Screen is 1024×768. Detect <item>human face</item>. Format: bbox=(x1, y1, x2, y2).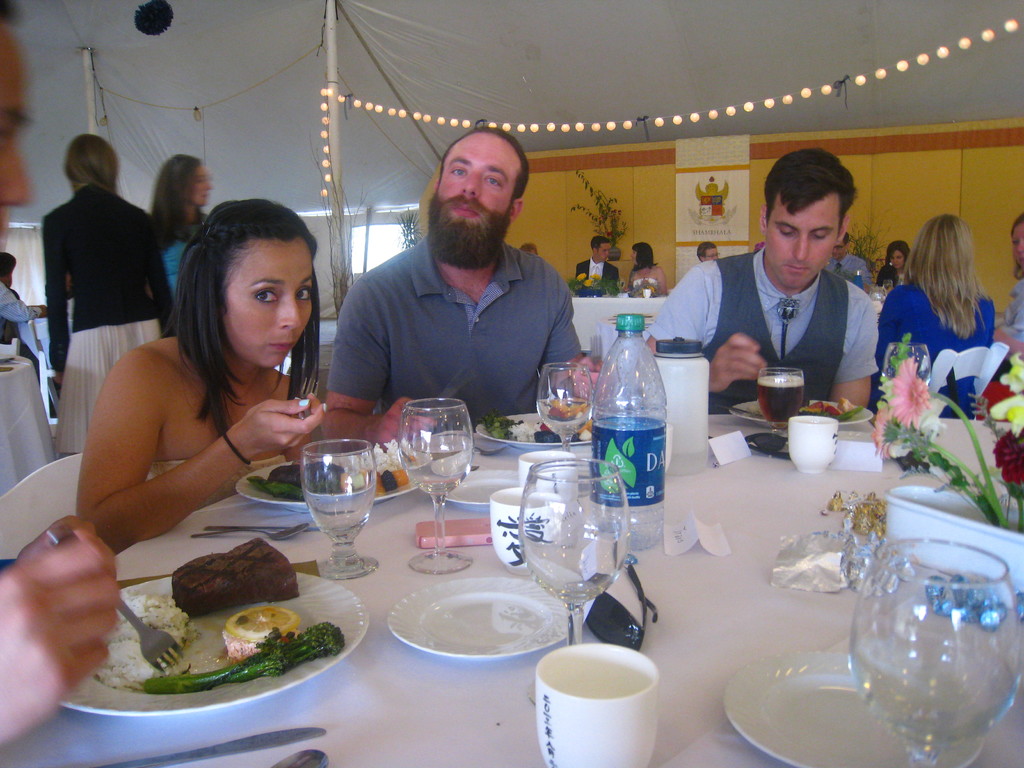
bbox=(184, 166, 212, 205).
